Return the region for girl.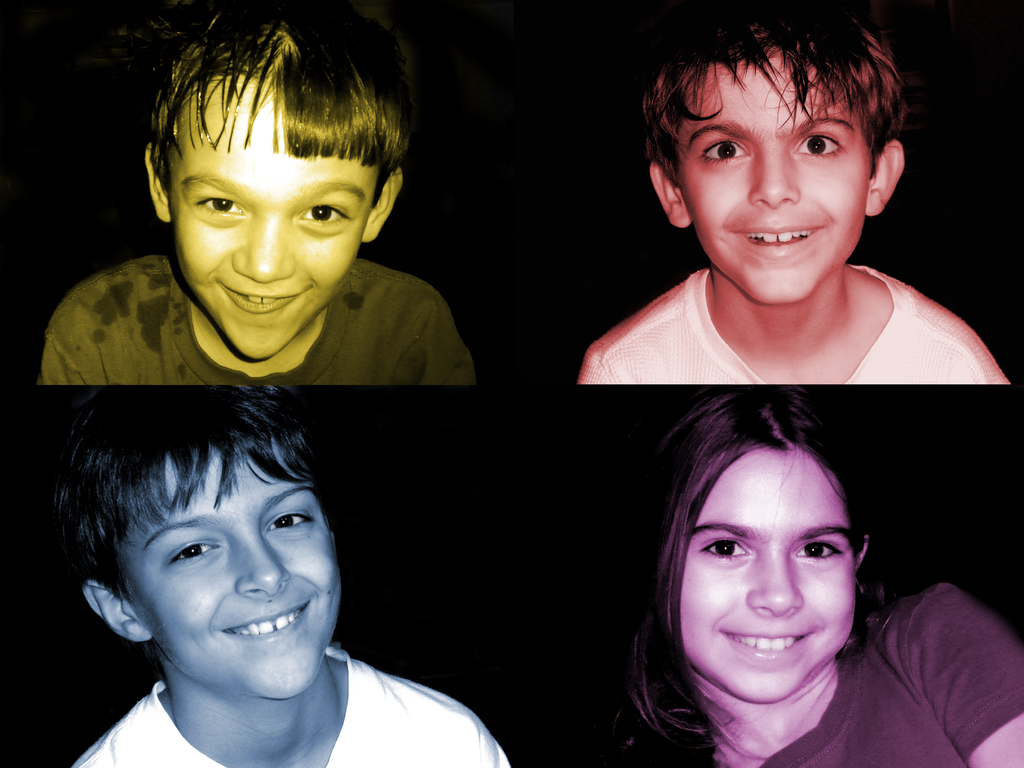
rect(601, 382, 1023, 766).
